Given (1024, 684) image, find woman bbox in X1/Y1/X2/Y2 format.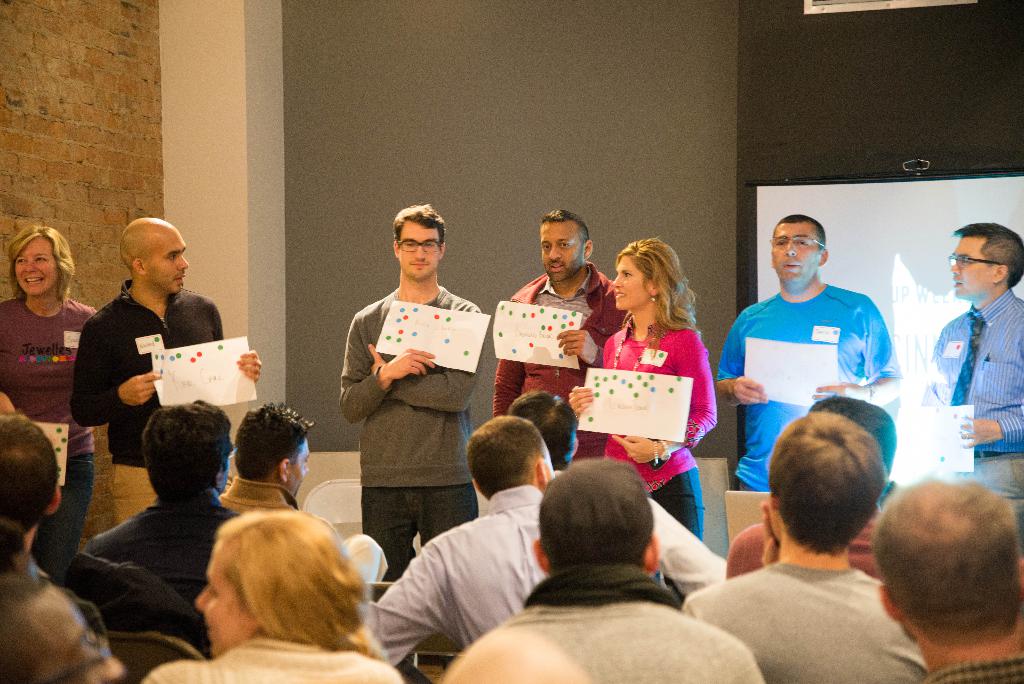
0/222/104/583.
